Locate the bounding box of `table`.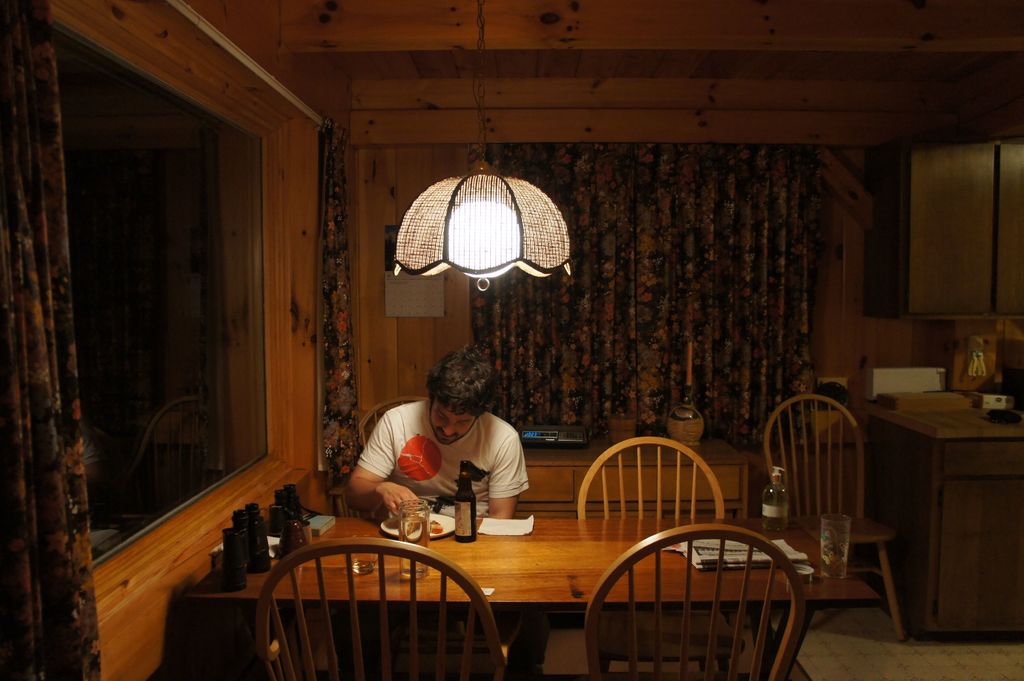
Bounding box: {"x1": 214, "y1": 493, "x2": 798, "y2": 668}.
